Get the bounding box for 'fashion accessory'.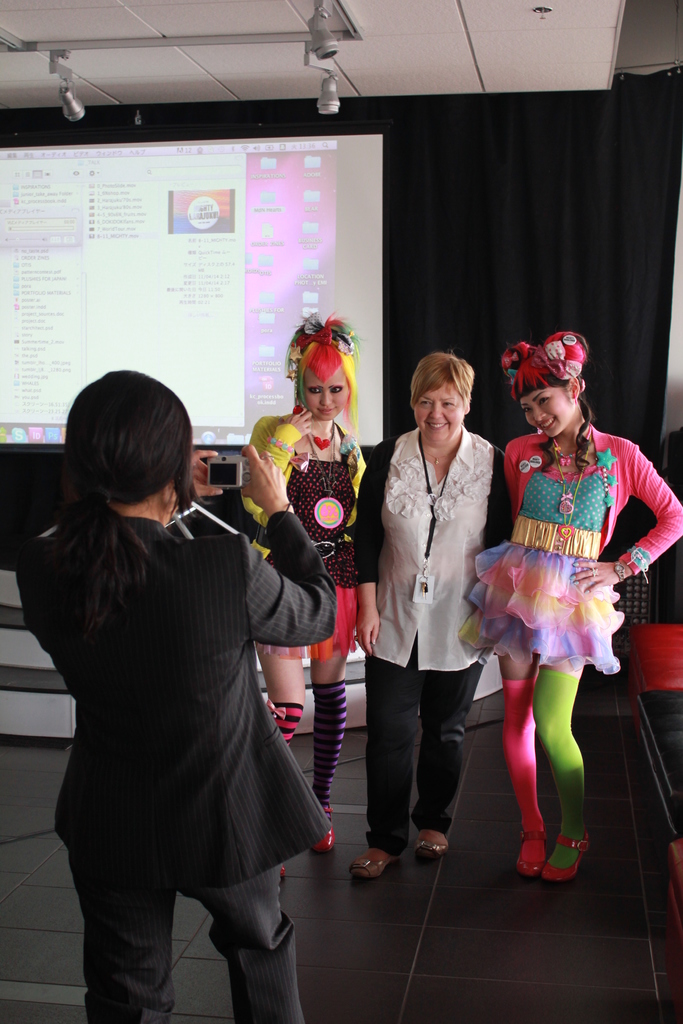
308, 529, 346, 557.
